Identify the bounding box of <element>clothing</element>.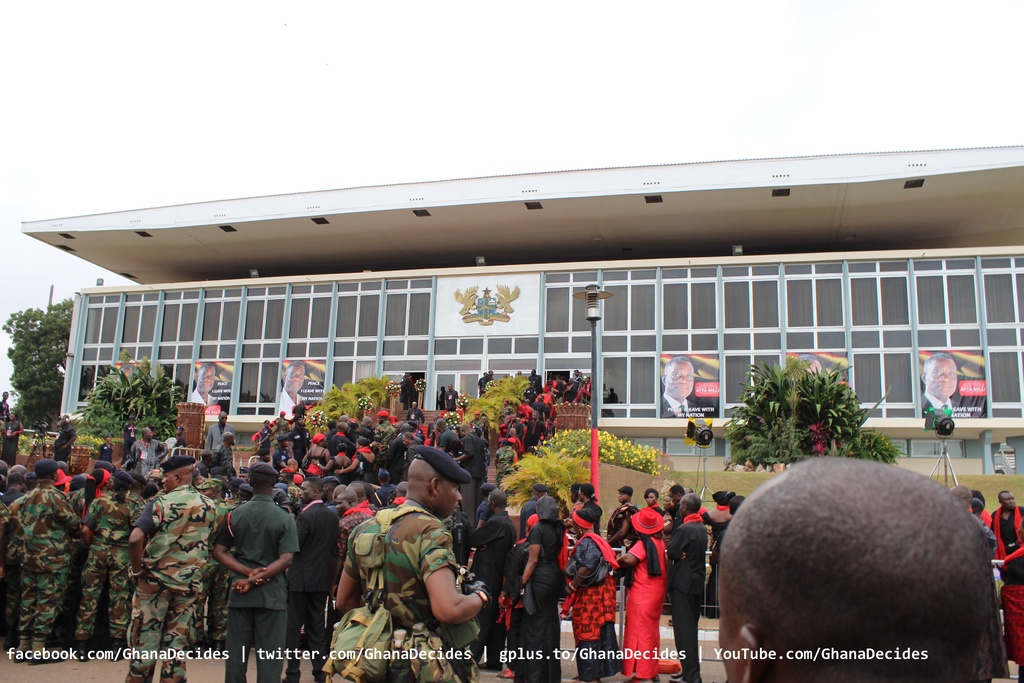
{"x1": 259, "y1": 426, "x2": 273, "y2": 454}.
